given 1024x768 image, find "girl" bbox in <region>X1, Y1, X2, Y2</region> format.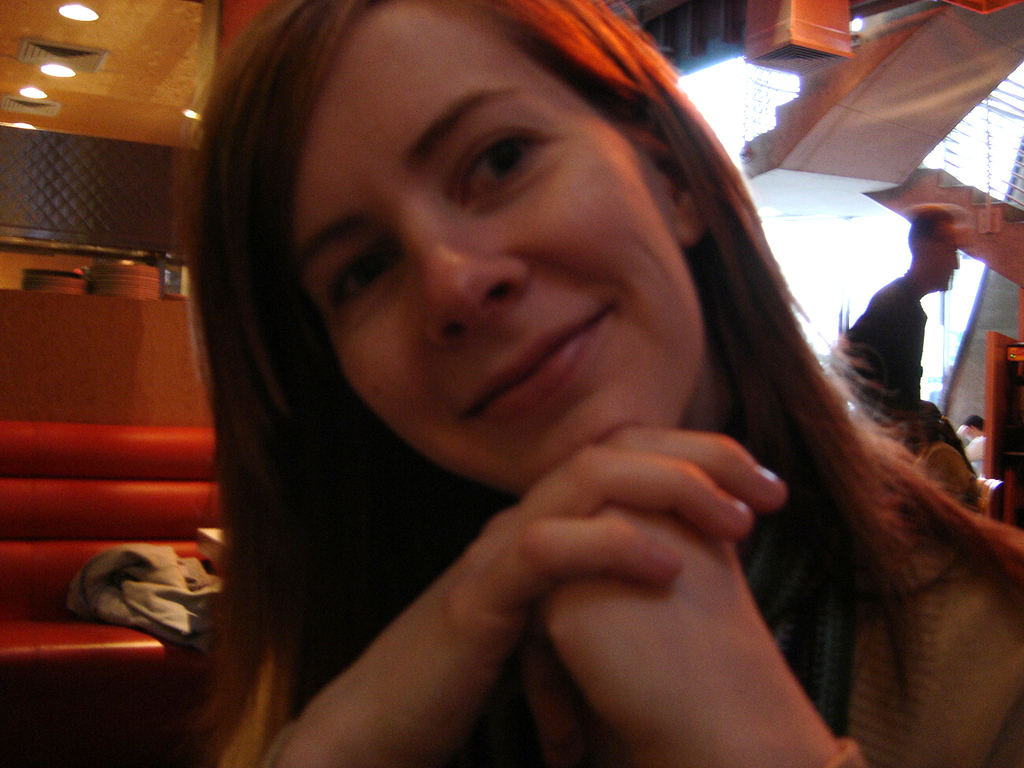
<region>162, 0, 1023, 767</region>.
